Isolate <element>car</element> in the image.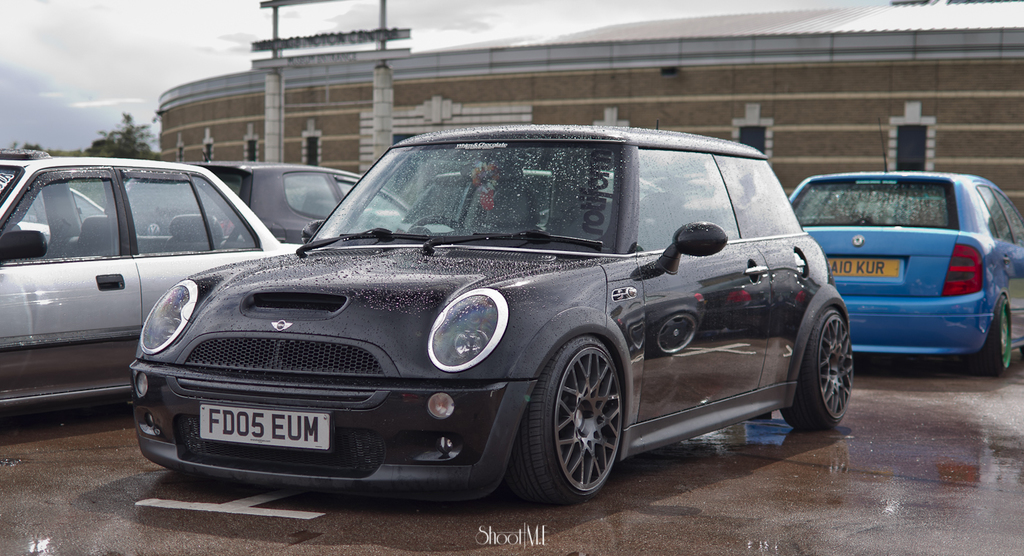
Isolated region: left=18, top=188, right=103, bottom=249.
